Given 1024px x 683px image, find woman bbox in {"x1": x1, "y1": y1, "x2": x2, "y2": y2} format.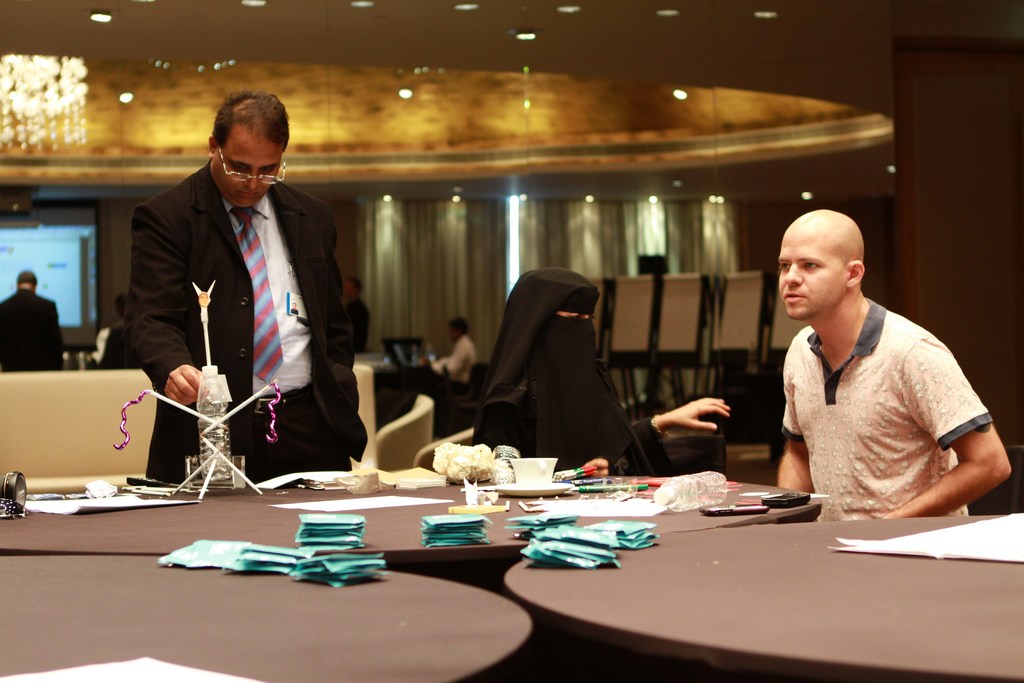
{"x1": 480, "y1": 262, "x2": 728, "y2": 480}.
